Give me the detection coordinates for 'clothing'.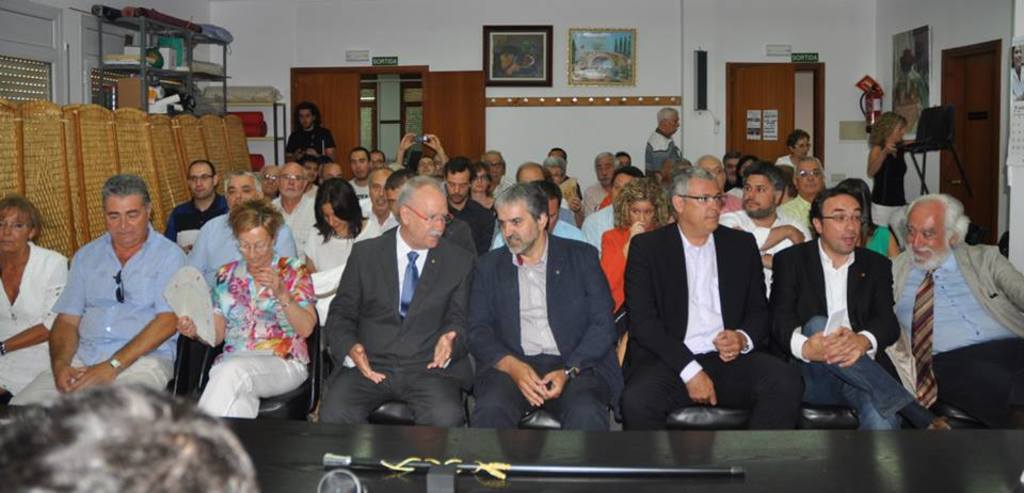
box(547, 202, 618, 251).
